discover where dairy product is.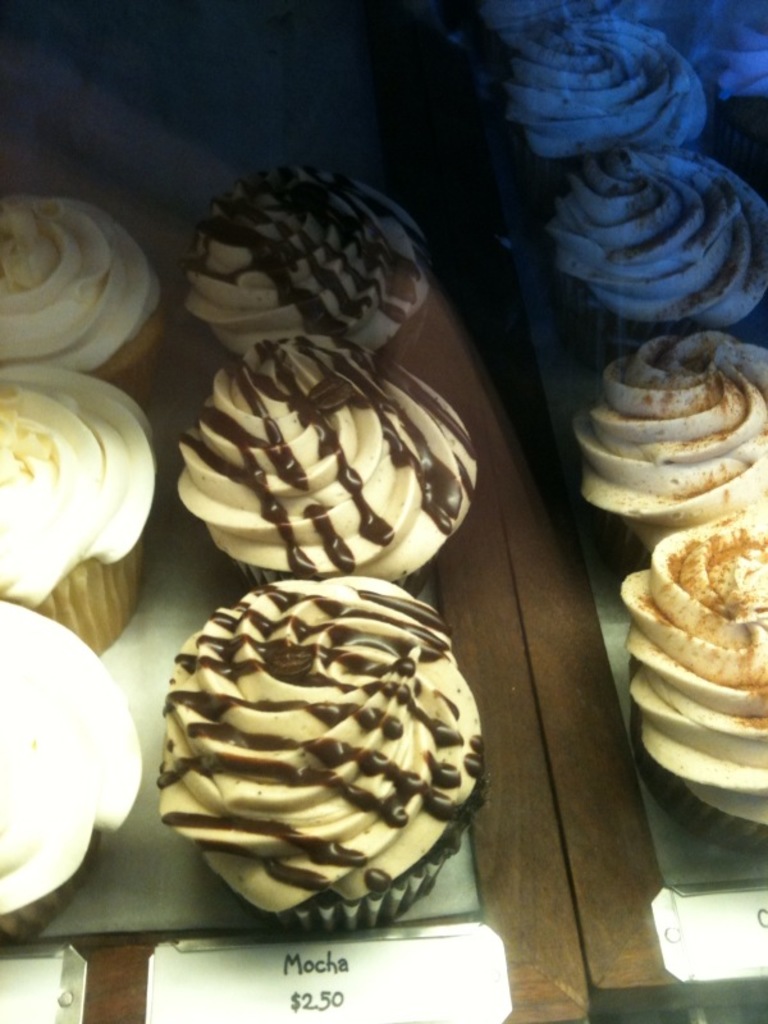
Discovered at <region>475, 9, 696, 168</region>.
